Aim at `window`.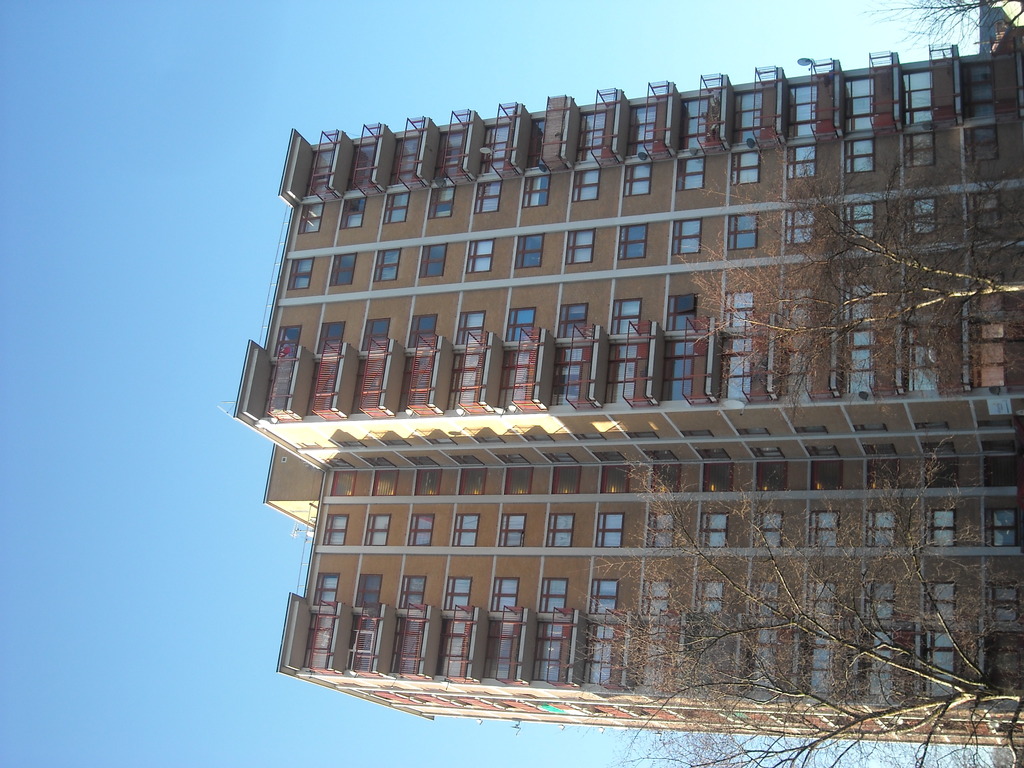
Aimed at pyautogui.locateOnScreen(452, 513, 480, 548).
